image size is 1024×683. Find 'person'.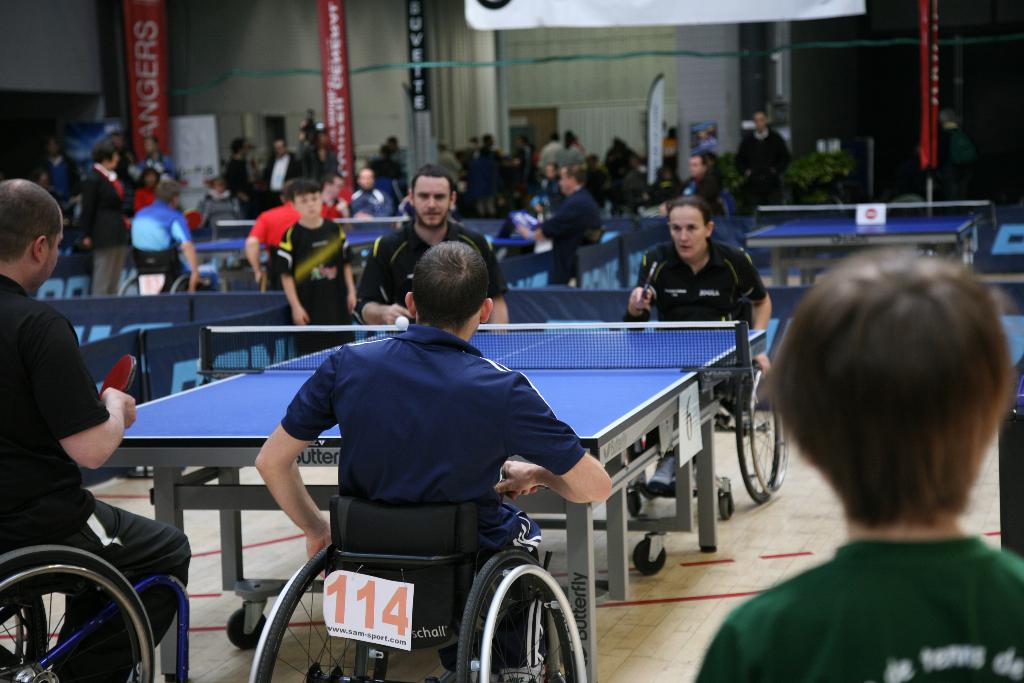
rect(77, 142, 141, 302).
